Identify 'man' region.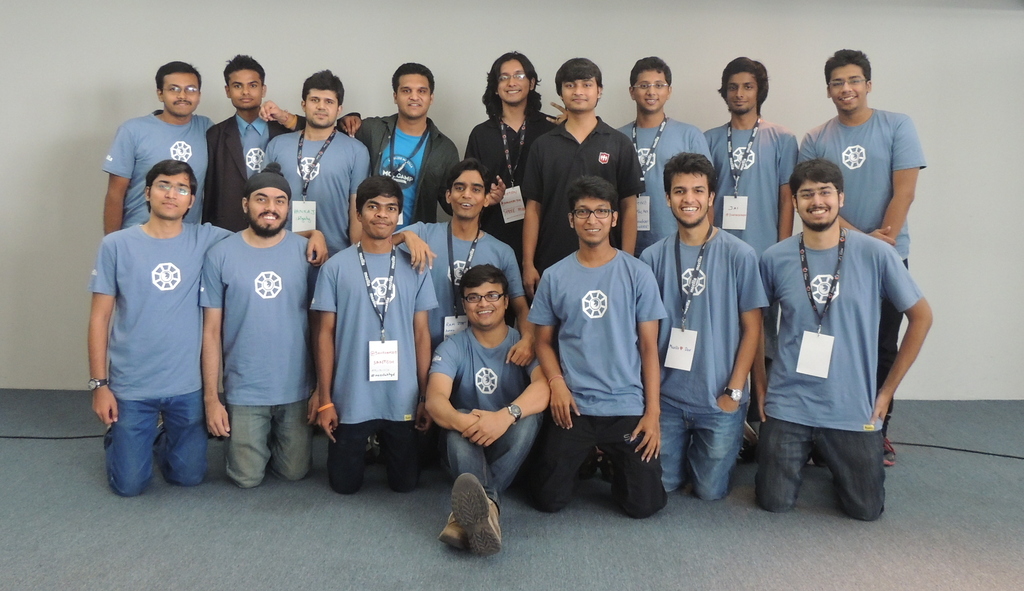
Region: select_region(528, 51, 644, 271).
